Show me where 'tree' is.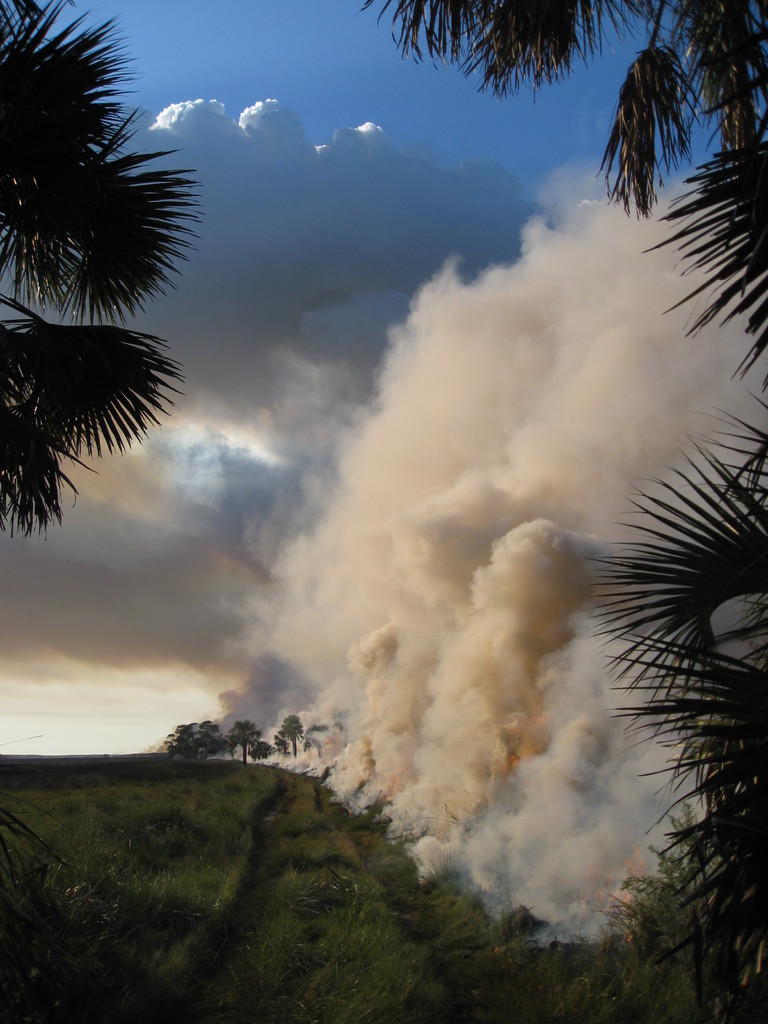
'tree' is at l=591, t=388, r=767, b=1023.
